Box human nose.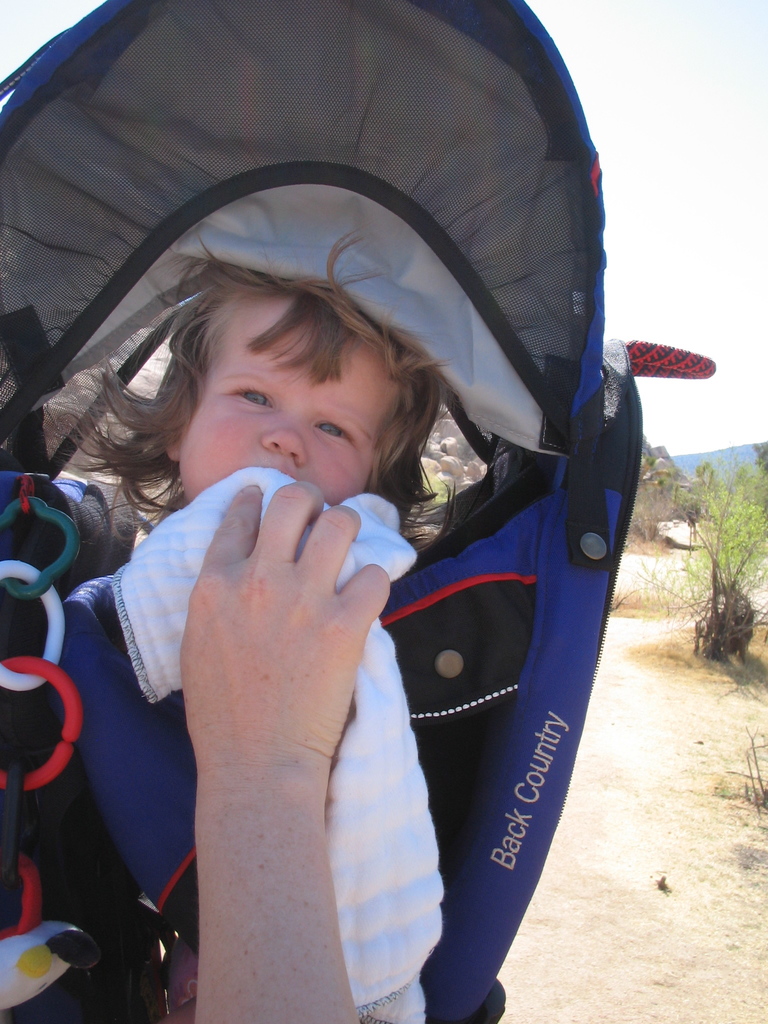
bbox=(259, 402, 305, 467).
